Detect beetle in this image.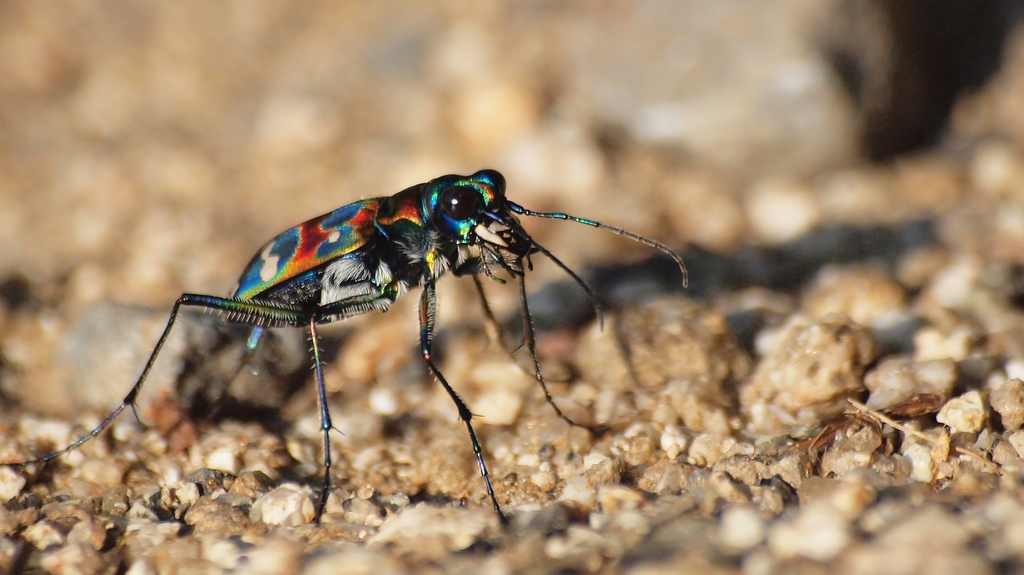
Detection: BBox(72, 149, 726, 514).
